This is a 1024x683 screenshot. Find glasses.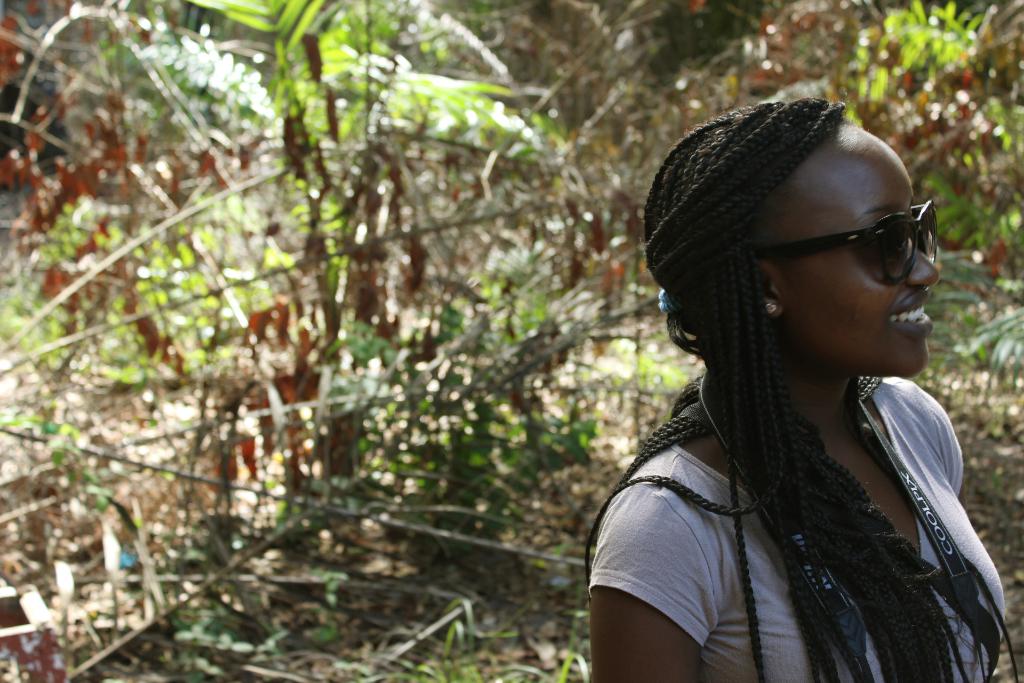
Bounding box: pyautogui.locateOnScreen(737, 200, 941, 288).
